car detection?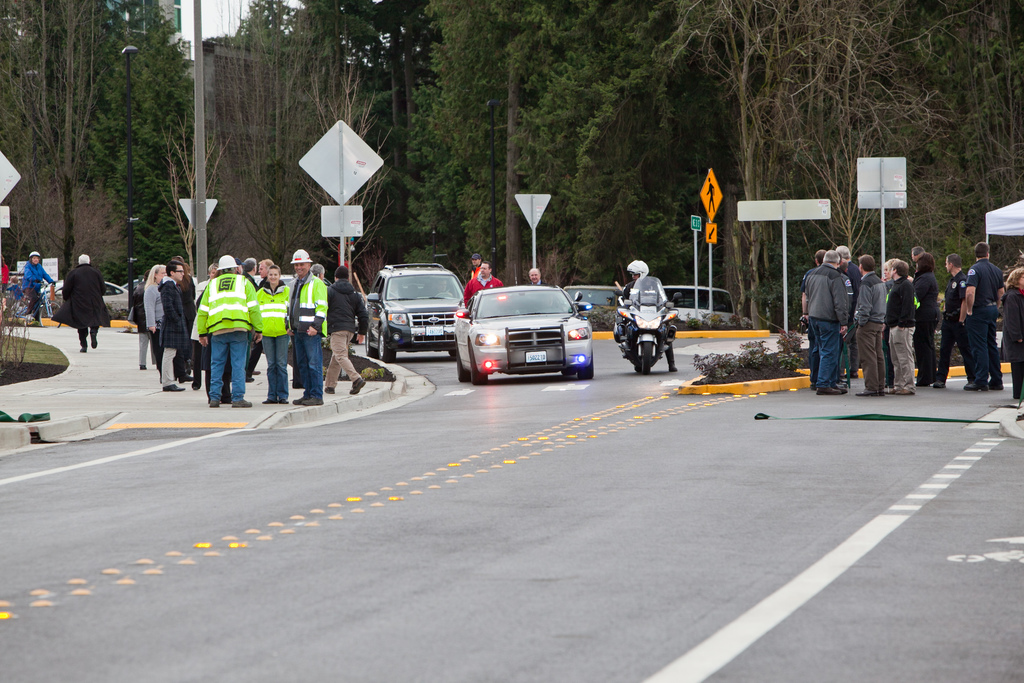
pyautogui.locateOnScreen(455, 264, 593, 387)
